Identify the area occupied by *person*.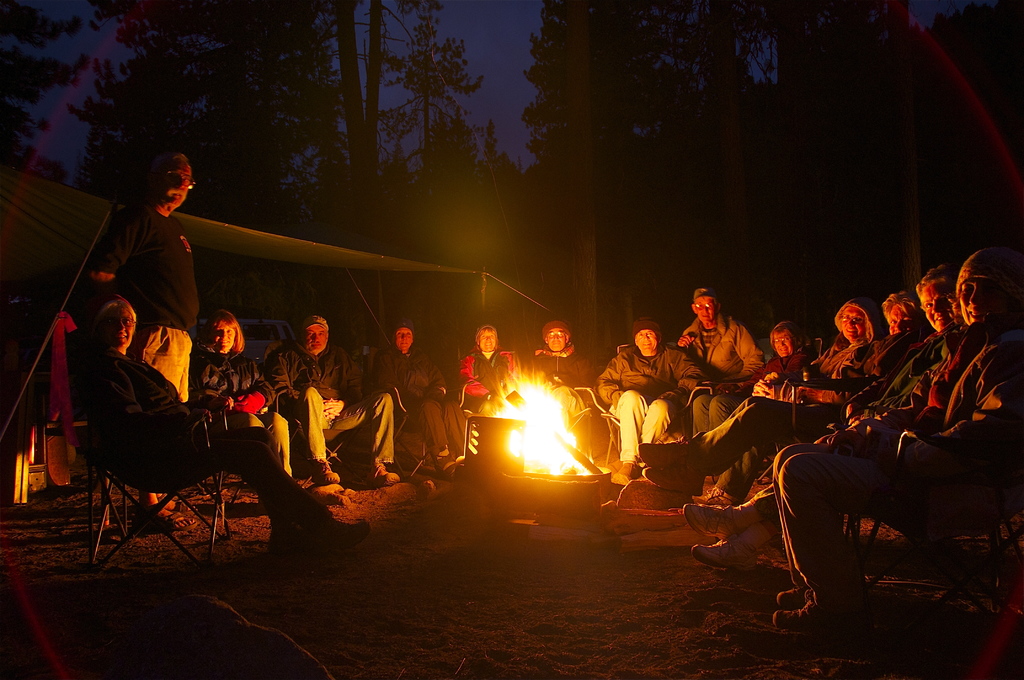
Area: locate(99, 140, 201, 407).
